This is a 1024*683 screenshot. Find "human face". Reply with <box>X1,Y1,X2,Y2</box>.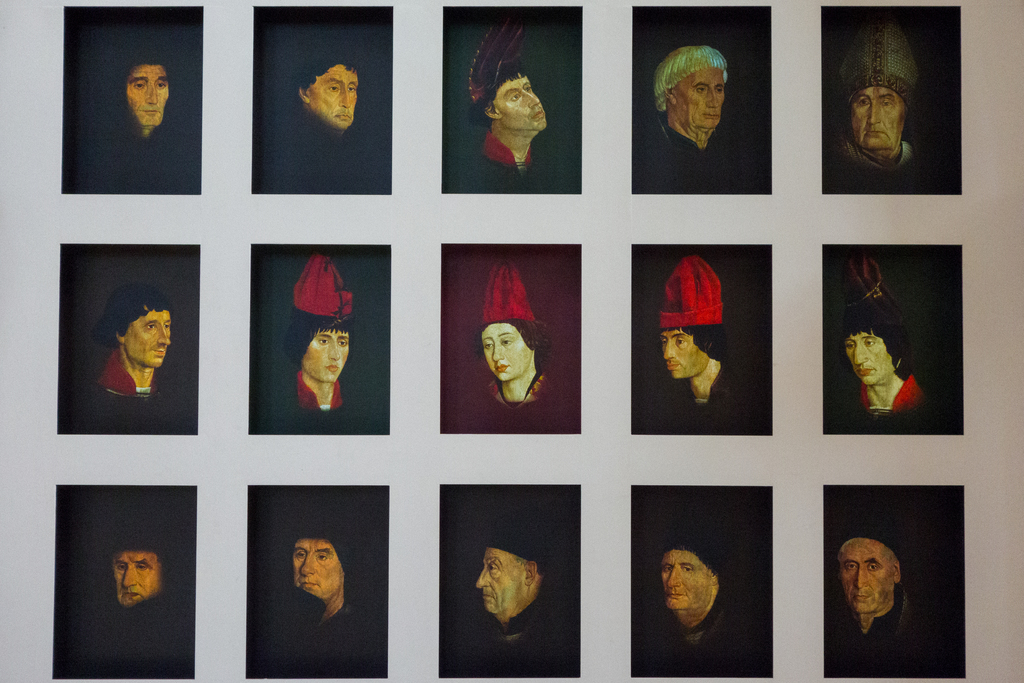
<box>486,71,545,133</box>.
